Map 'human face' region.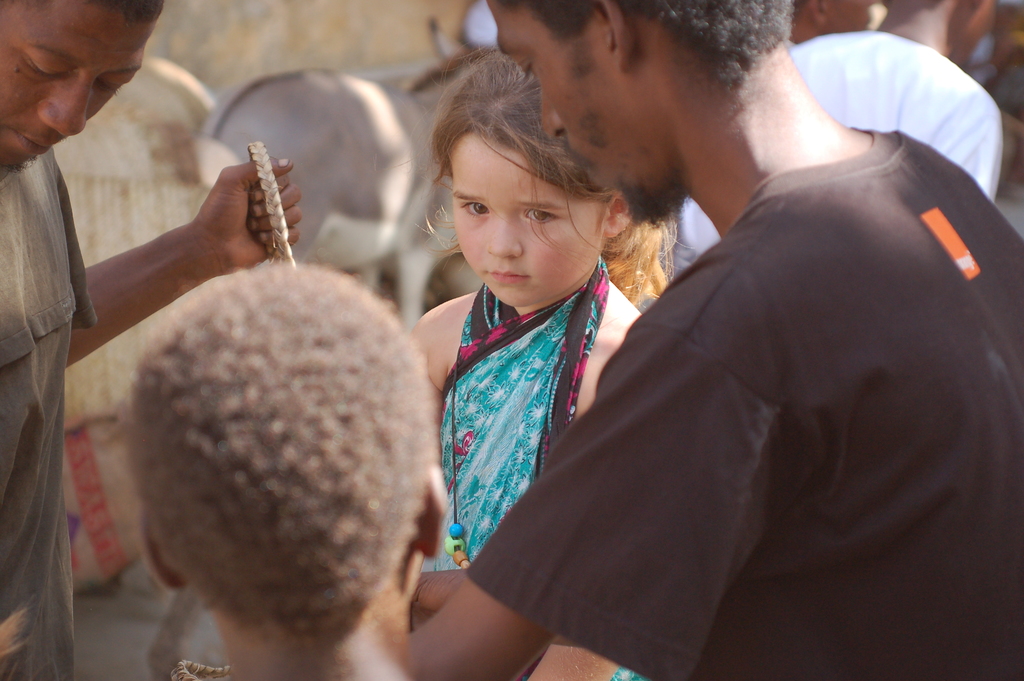
Mapped to l=0, t=0, r=143, b=164.
